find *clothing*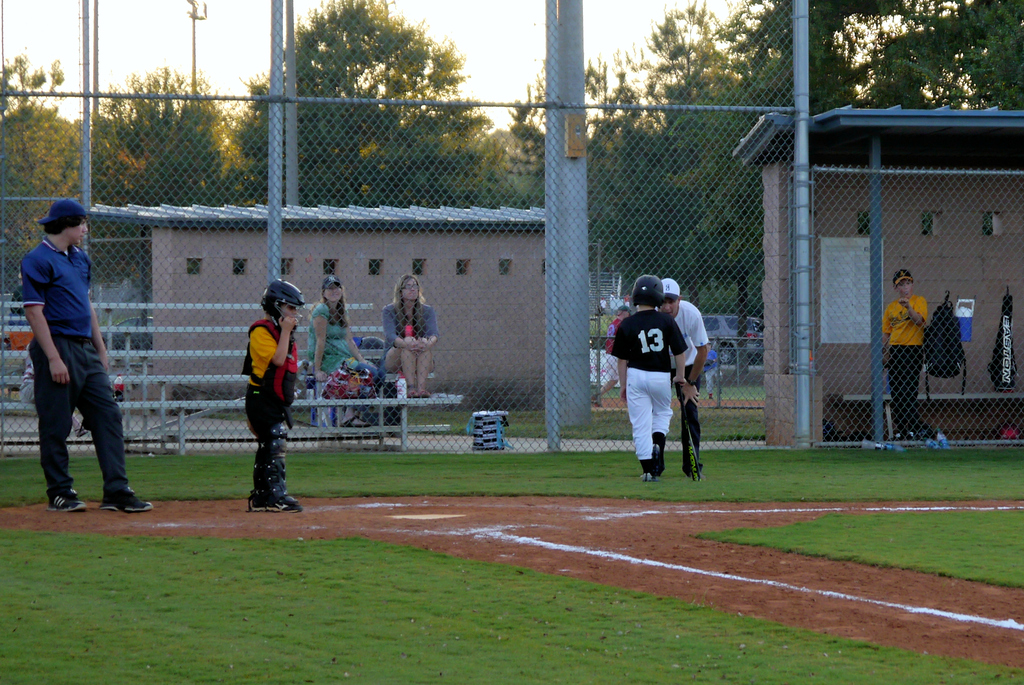
[886,293,931,438]
